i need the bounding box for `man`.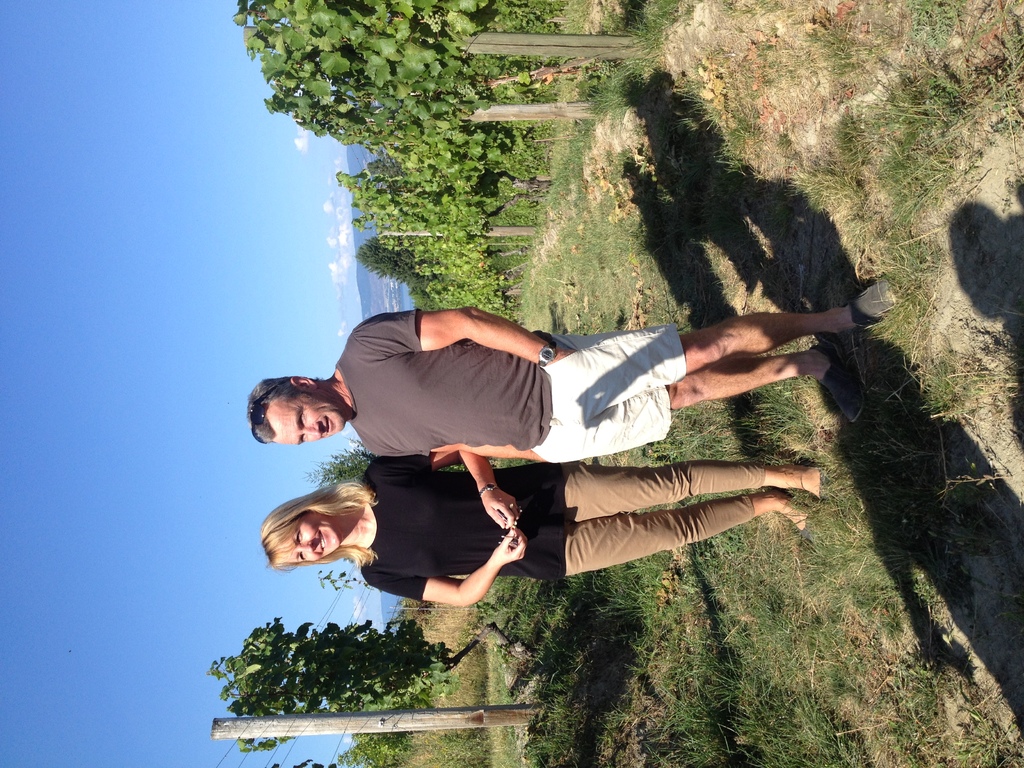
Here it is: <box>248,290,897,469</box>.
